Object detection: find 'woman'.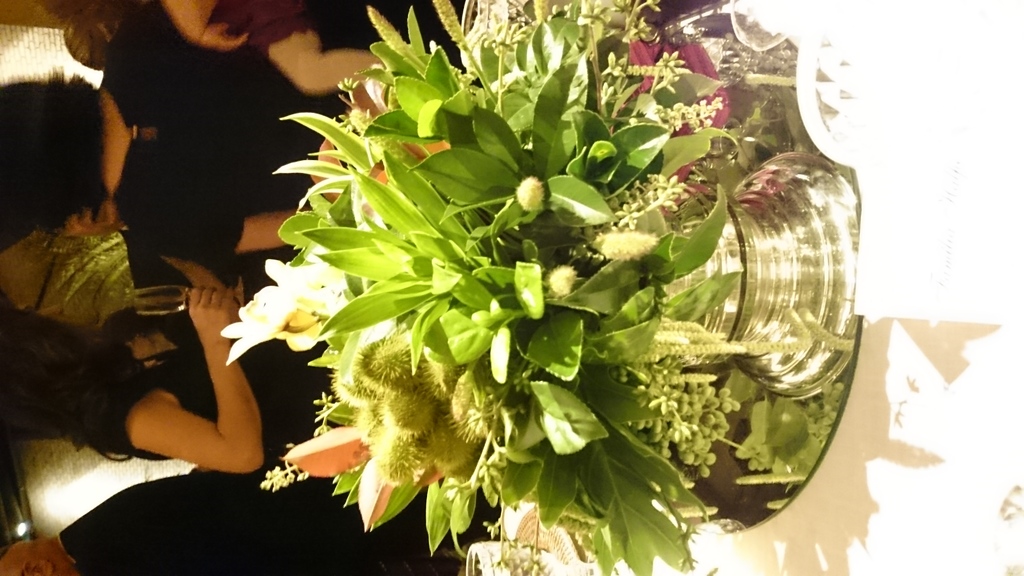
bbox=[40, 0, 485, 104].
